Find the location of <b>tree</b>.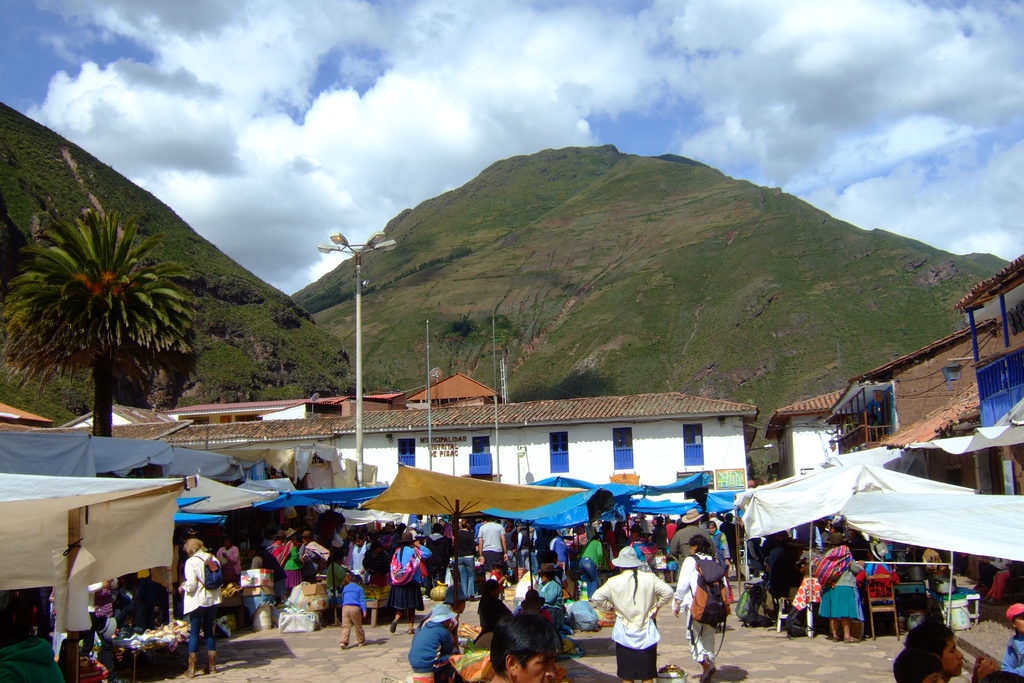
Location: detection(0, 208, 196, 436).
